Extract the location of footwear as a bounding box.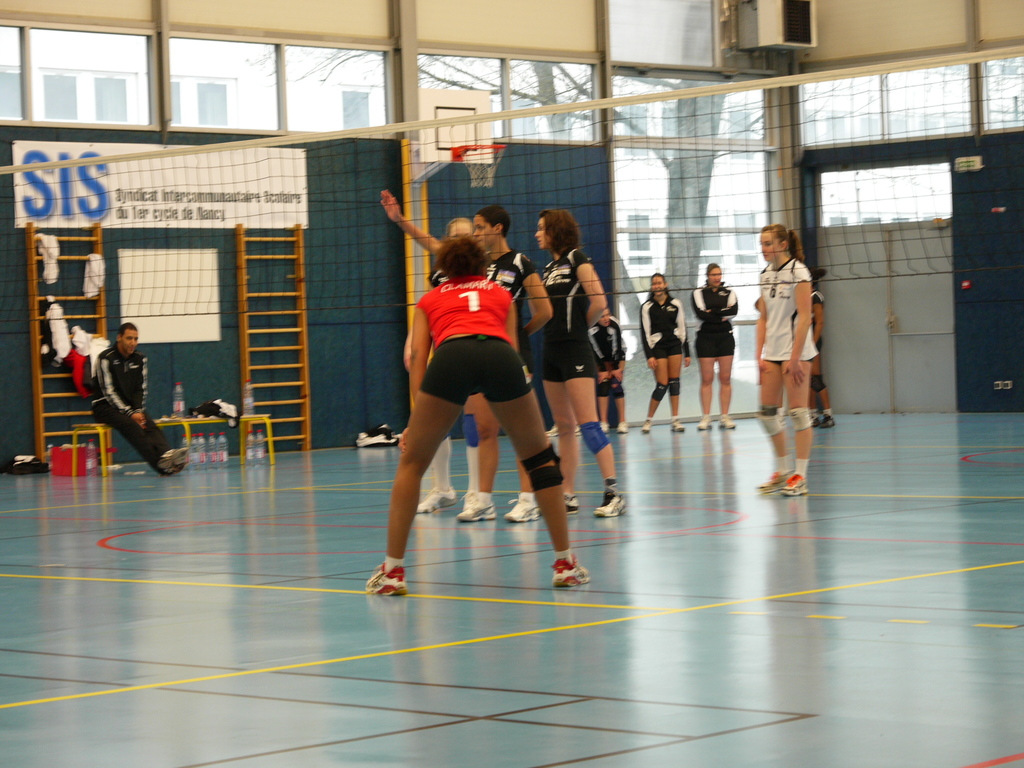
(x1=639, y1=417, x2=653, y2=432).
